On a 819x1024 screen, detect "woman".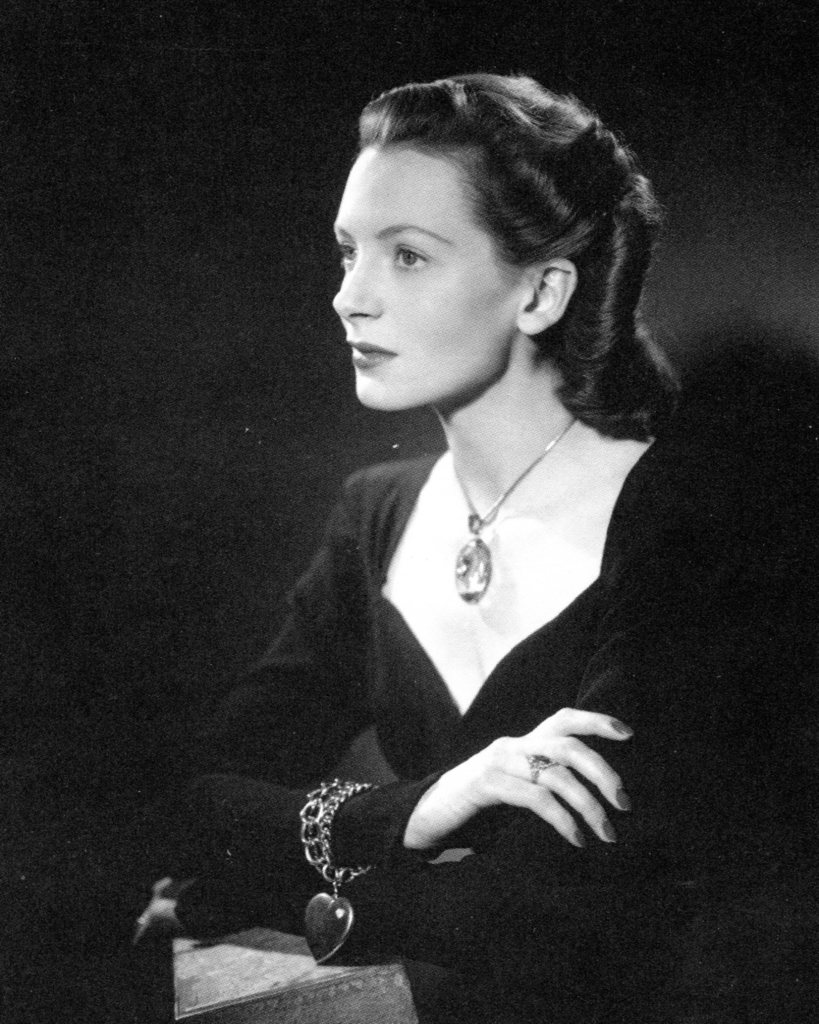
bbox=(196, 62, 749, 963).
